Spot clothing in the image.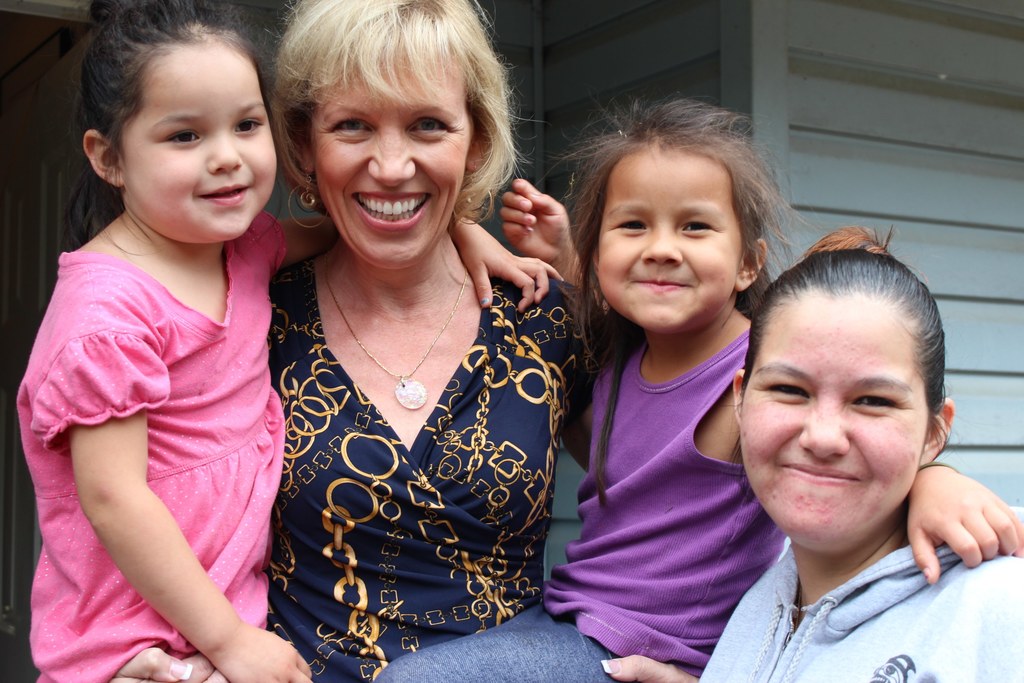
clothing found at {"left": 32, "top": 166, "right": 285, "bottom": 642}.
